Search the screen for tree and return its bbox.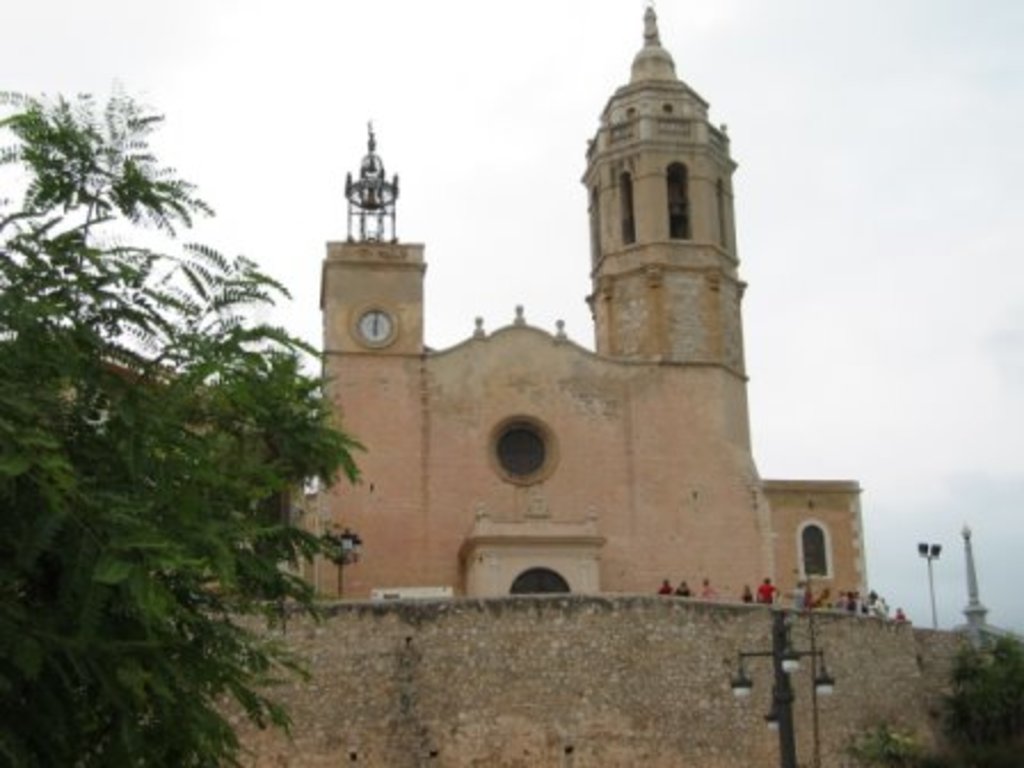
Found: (18,69,322,736).
